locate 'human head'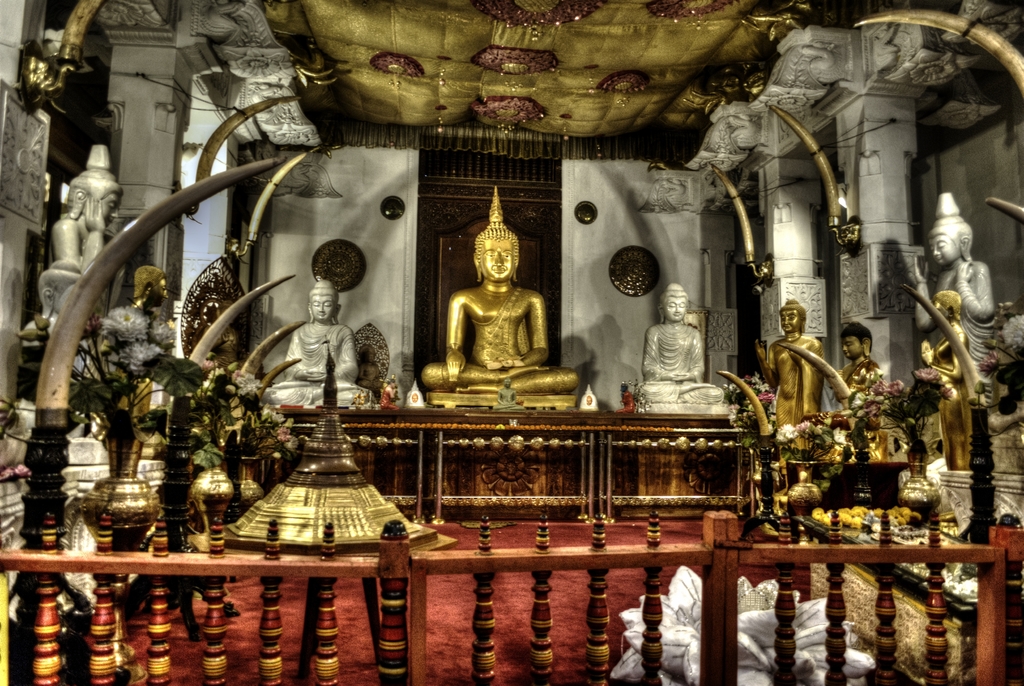
Rect(844, 327, 872, 358)
